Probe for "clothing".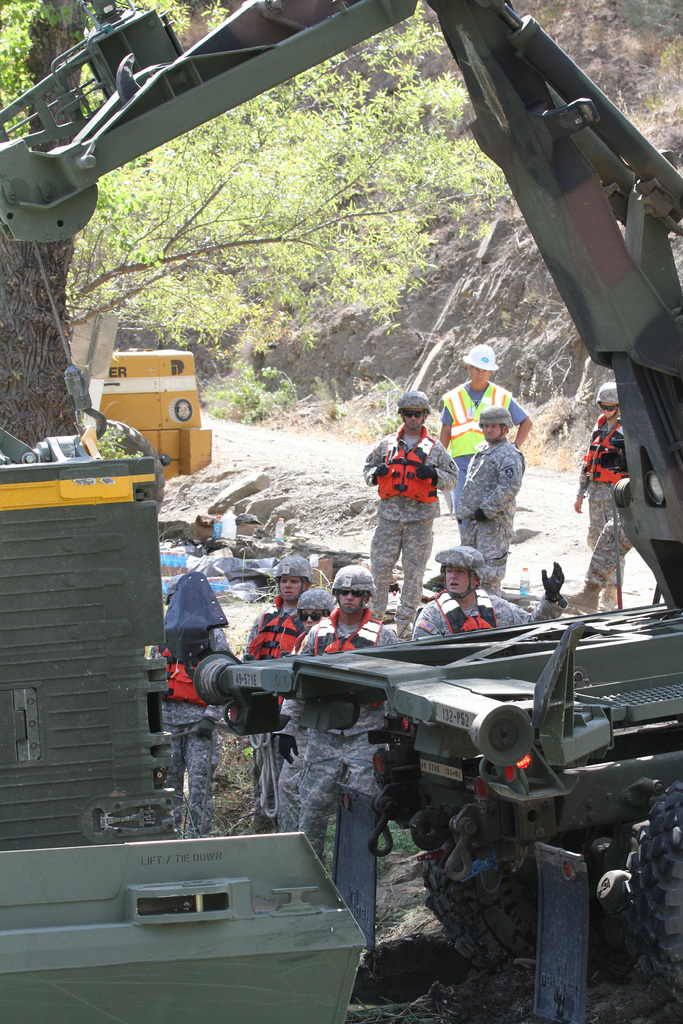
Probe result: box(311, 610, 360, 640).
